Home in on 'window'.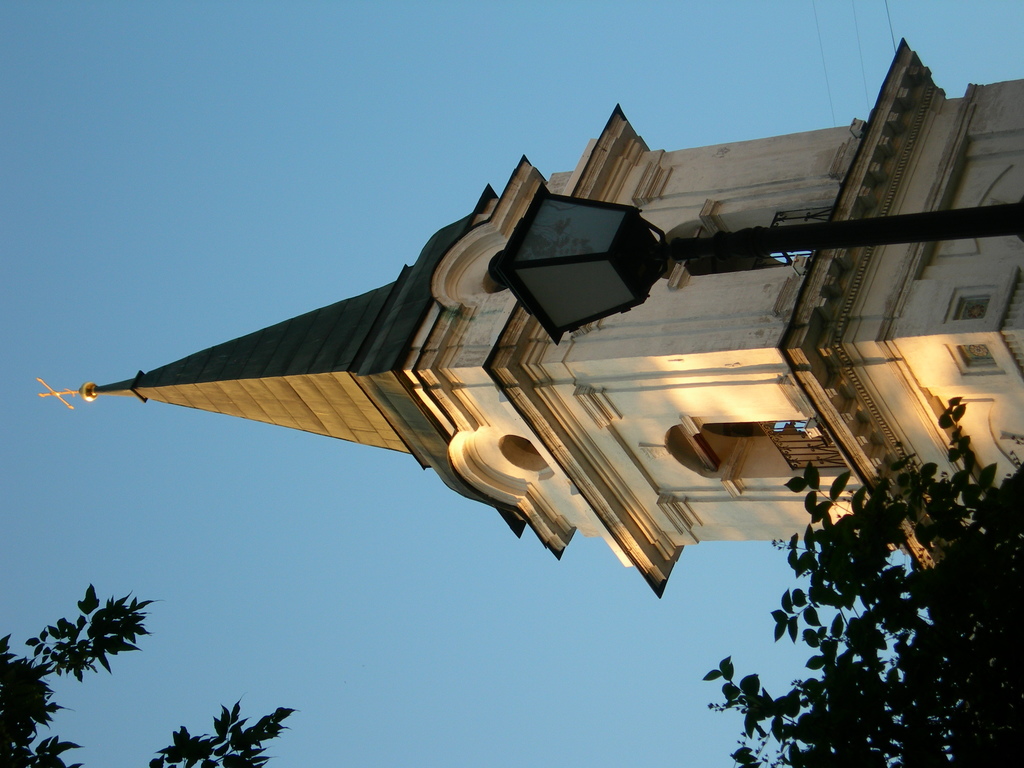
Homed in at x1=489 y1=184 x2=662 y2=323.
